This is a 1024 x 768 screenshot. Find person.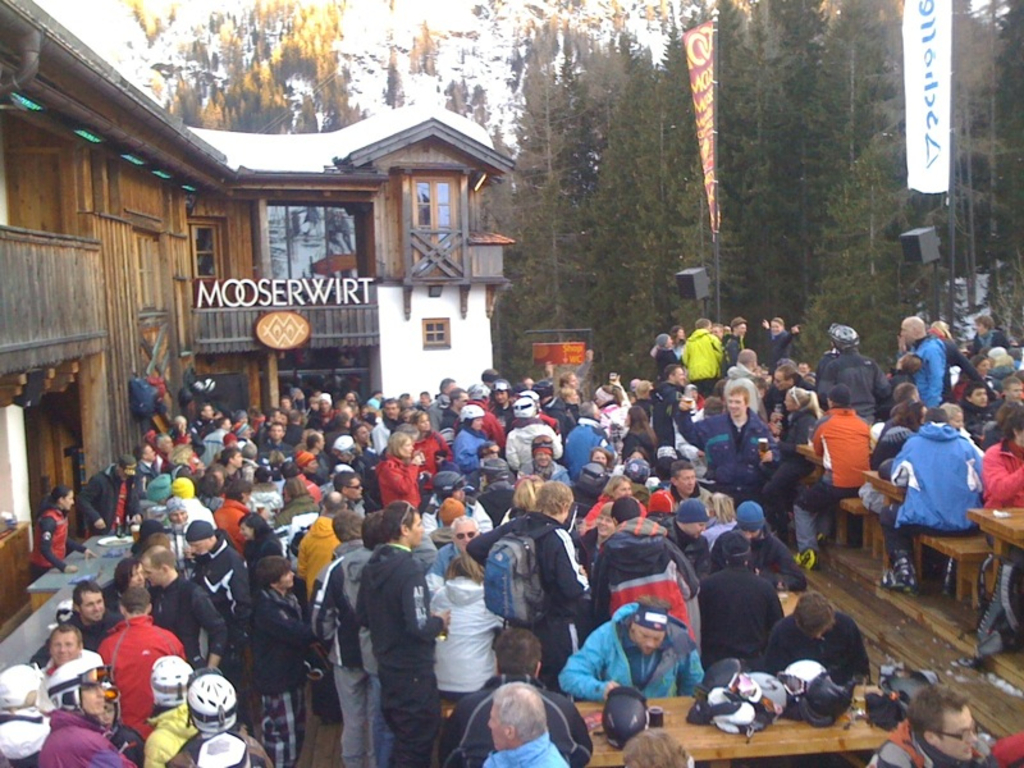
Bounding box: 581, 502, 614, 564.
